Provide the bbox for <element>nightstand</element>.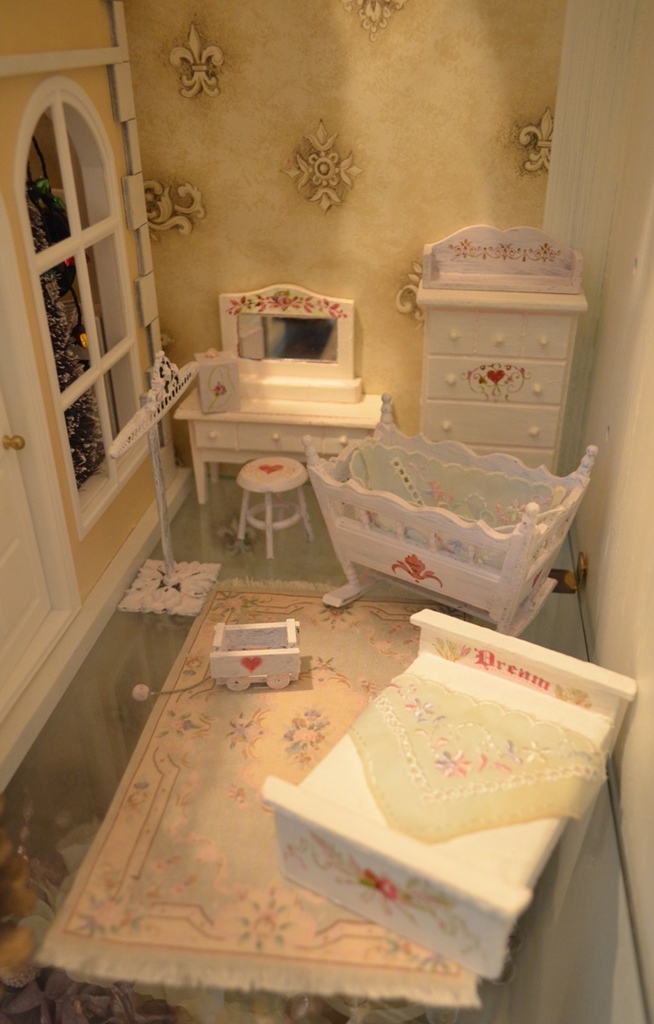
(171,284,386,508).
